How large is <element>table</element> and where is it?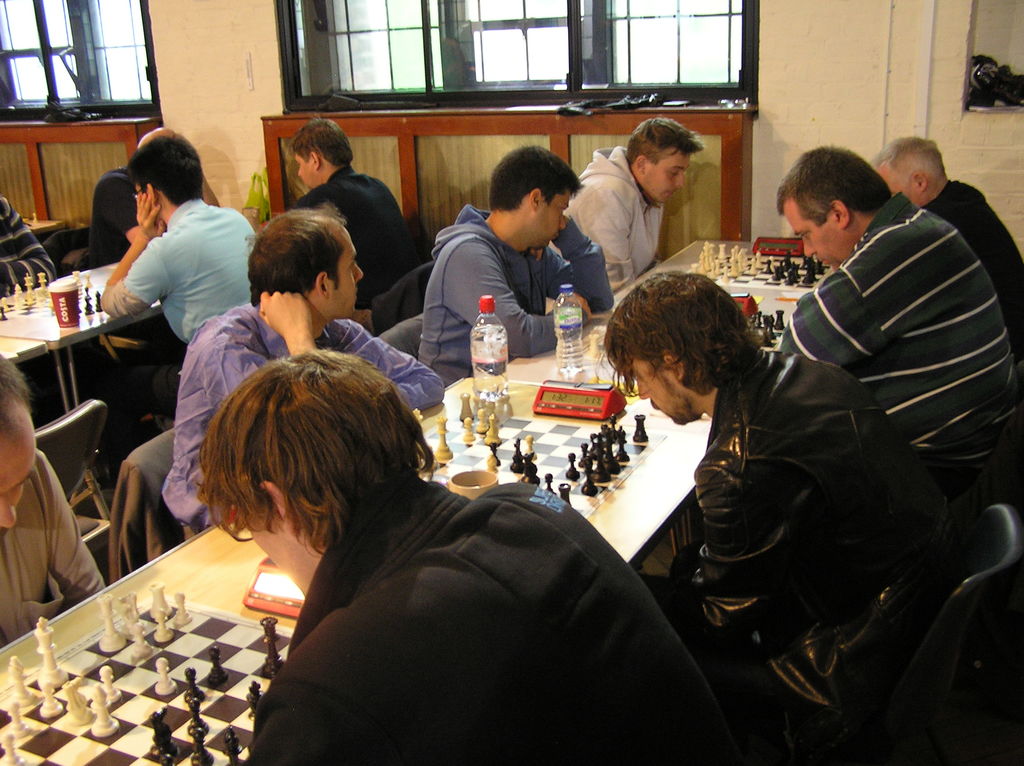
Bounding box: rect(0, 235, 844, 765).
